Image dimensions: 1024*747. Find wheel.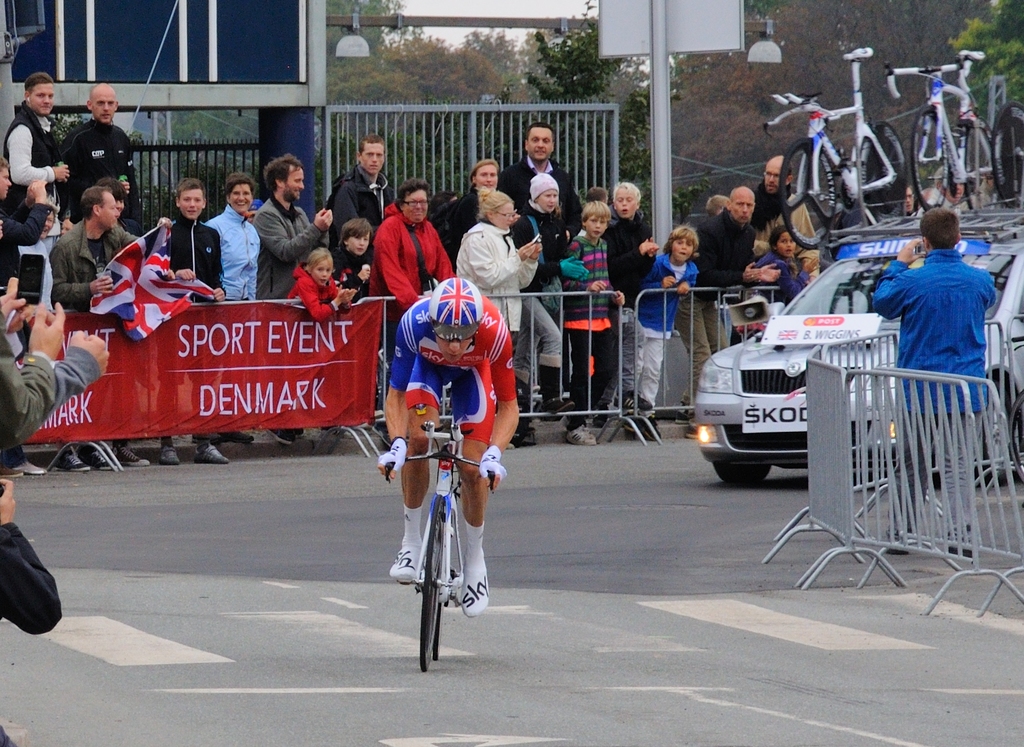
(908,103,952,208).
